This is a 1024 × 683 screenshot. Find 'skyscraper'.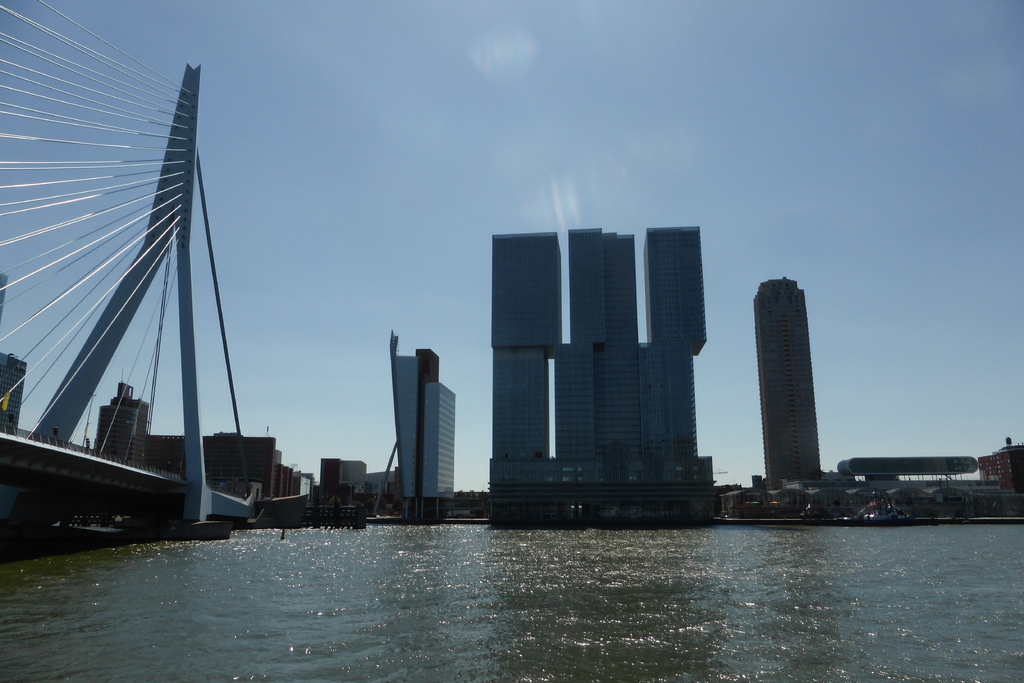
Bounding box: 767:273:825:488.
